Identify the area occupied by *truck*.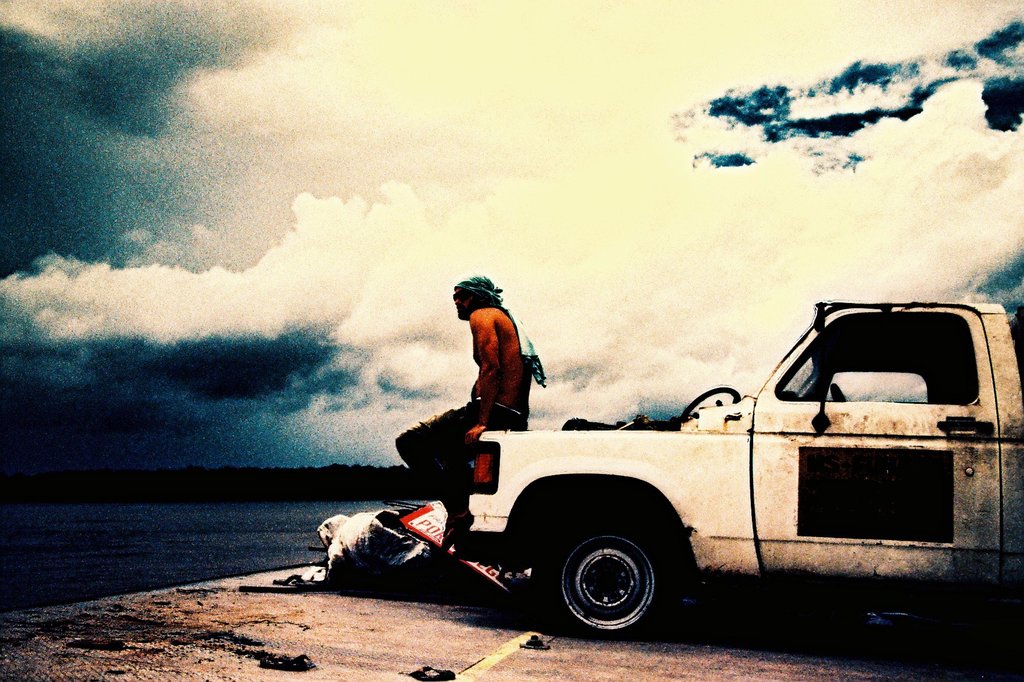
Area: box=[462, 292, 1023, 647].
